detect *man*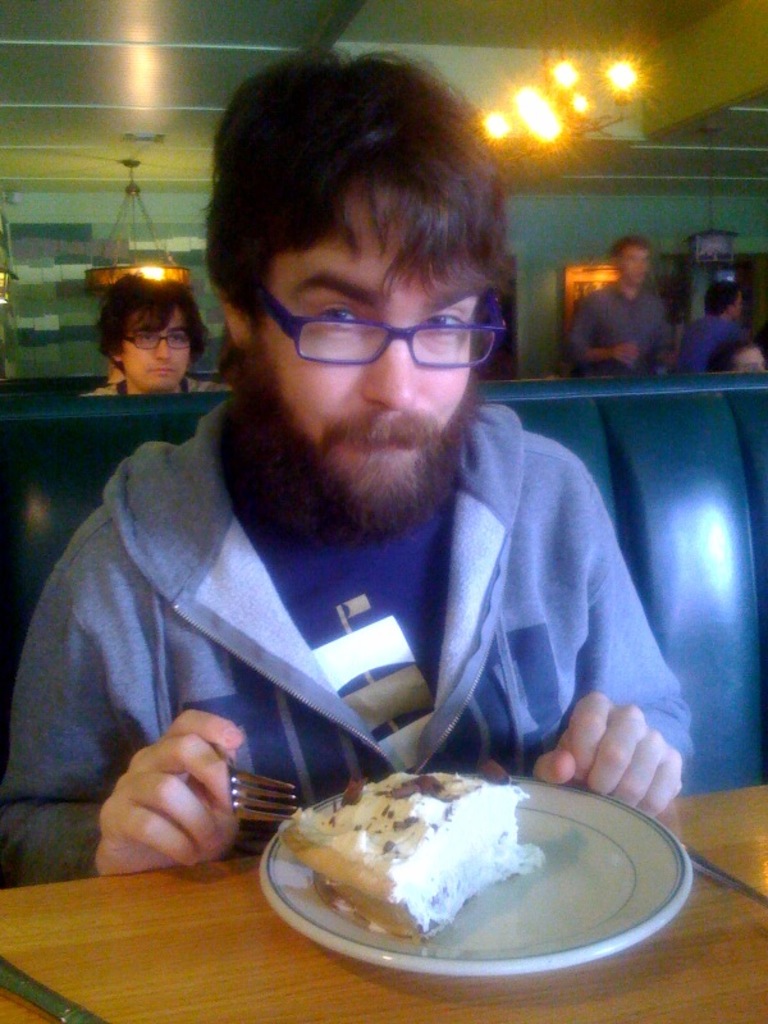
pyautogui.locateOnScreen(81, 274, 230, 393)
